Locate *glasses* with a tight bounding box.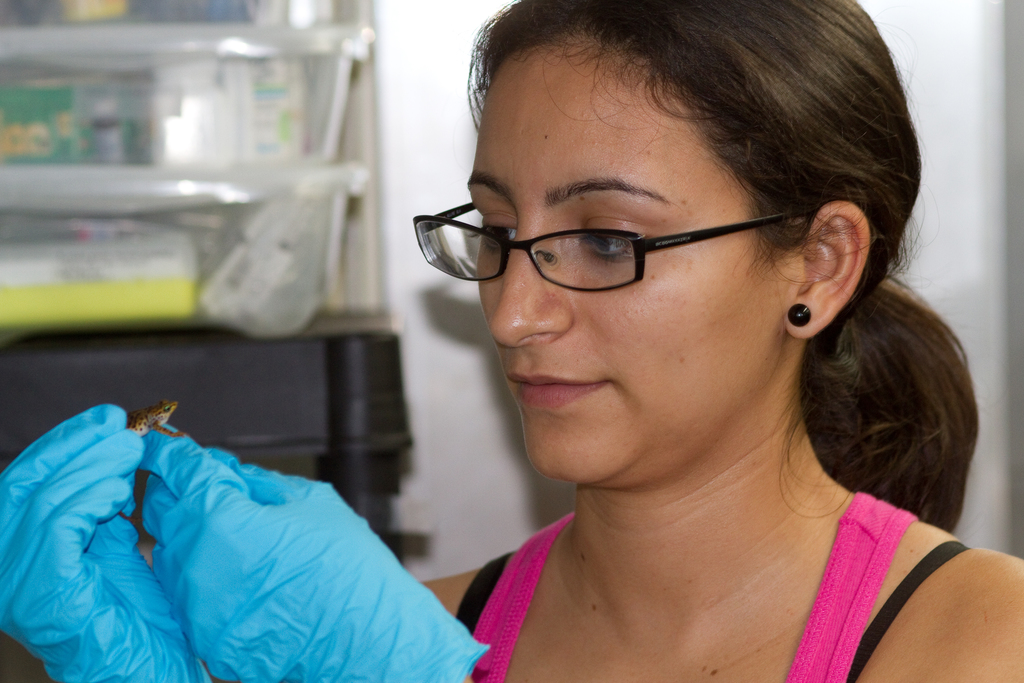
<region>419, 190, 819, 295</region>.
